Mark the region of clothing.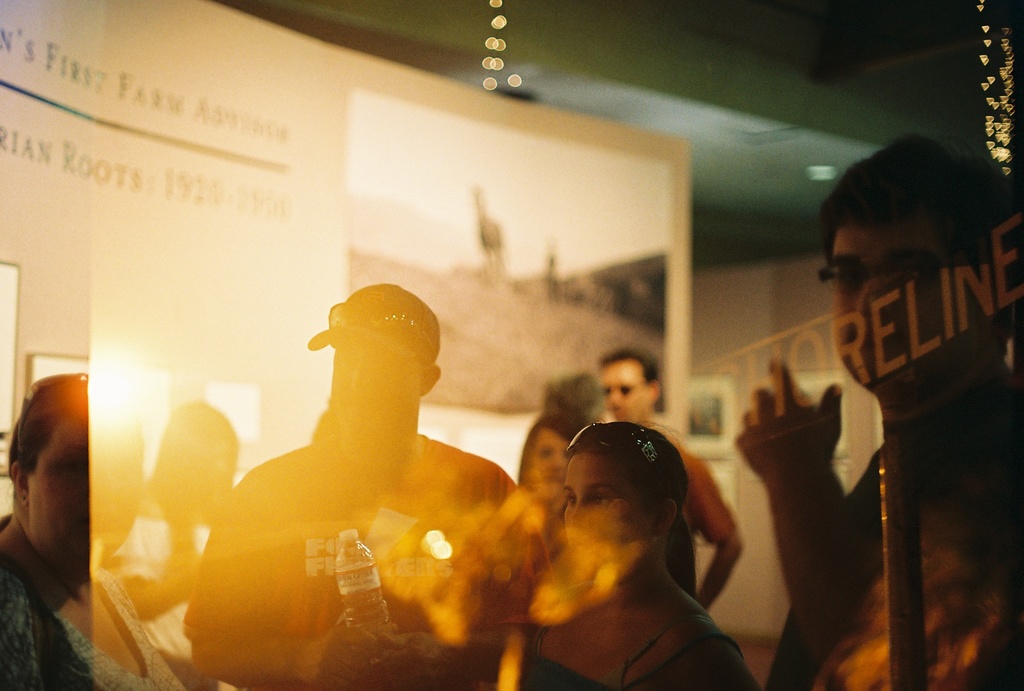
Region: pyautogui.locateOnScreen(180, 435, 555, 690).
